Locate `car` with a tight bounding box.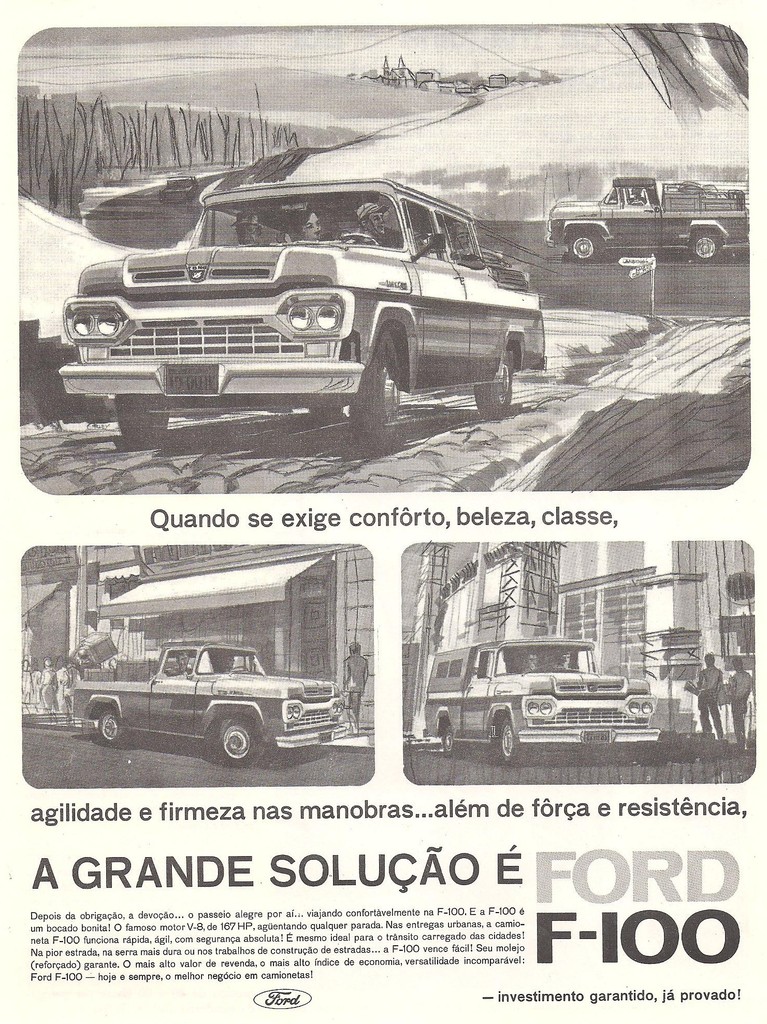
{"left": 54, "top": 171, "right": 548, "bottom": 458}.
